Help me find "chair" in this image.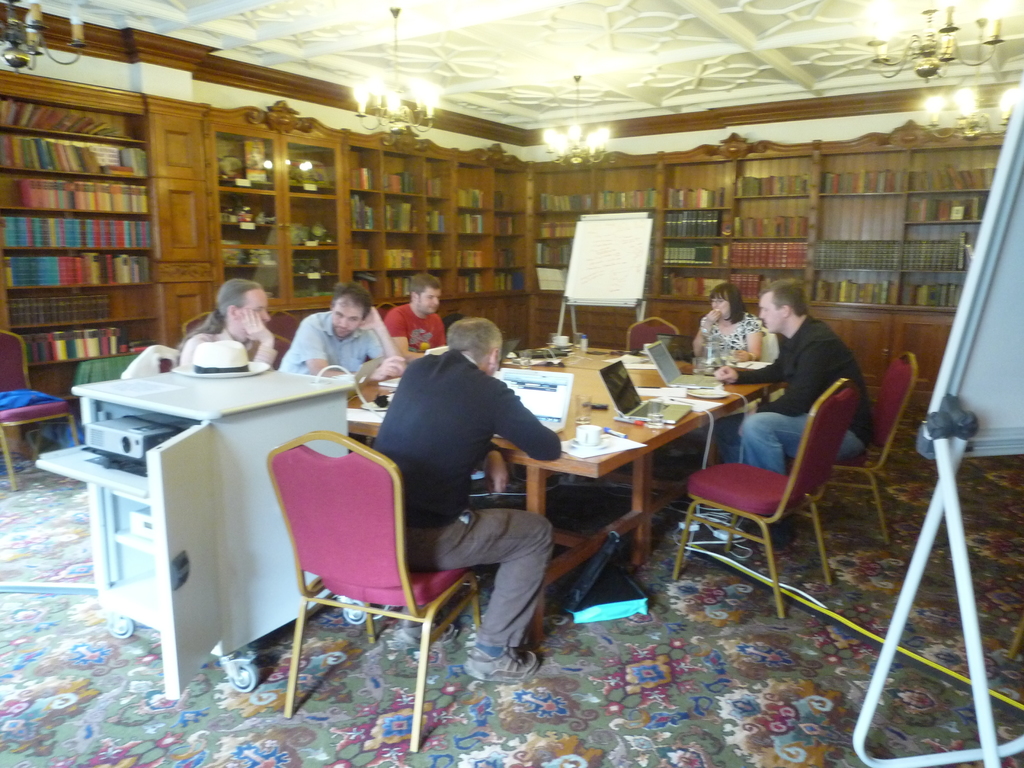
Found it: x1=266, y1=434, x2=476, y2=751.
